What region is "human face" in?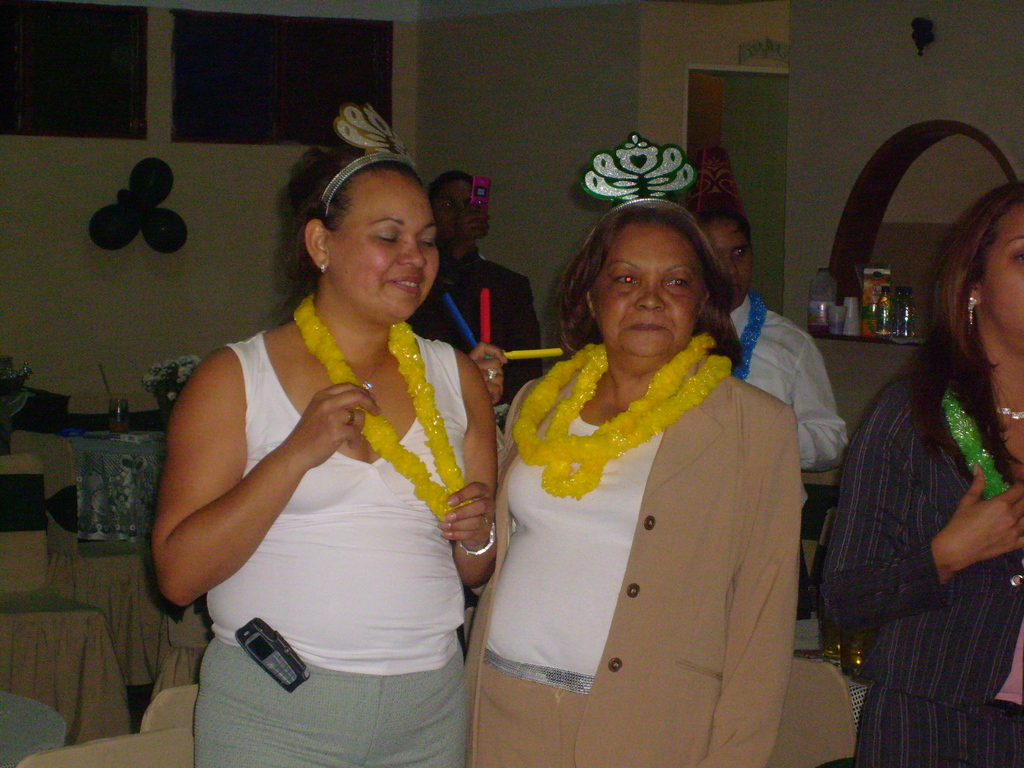
bbox=(588, 222, 705, 358).
